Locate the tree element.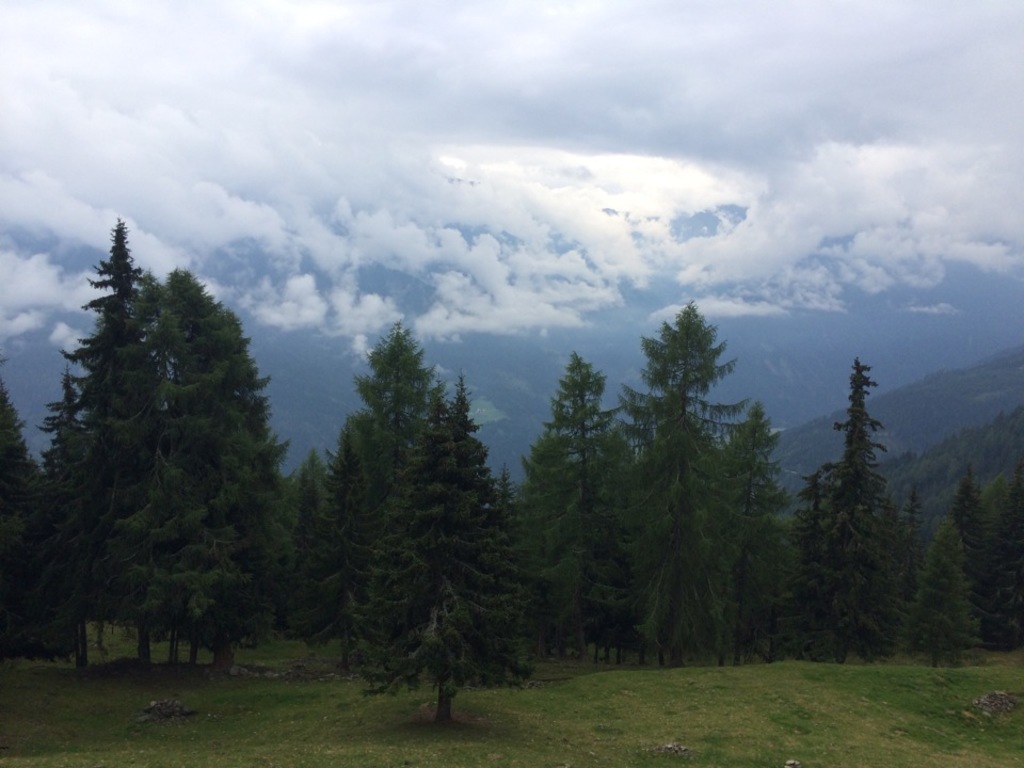
Element bbox: bbox(958, 476, 982, 557).
